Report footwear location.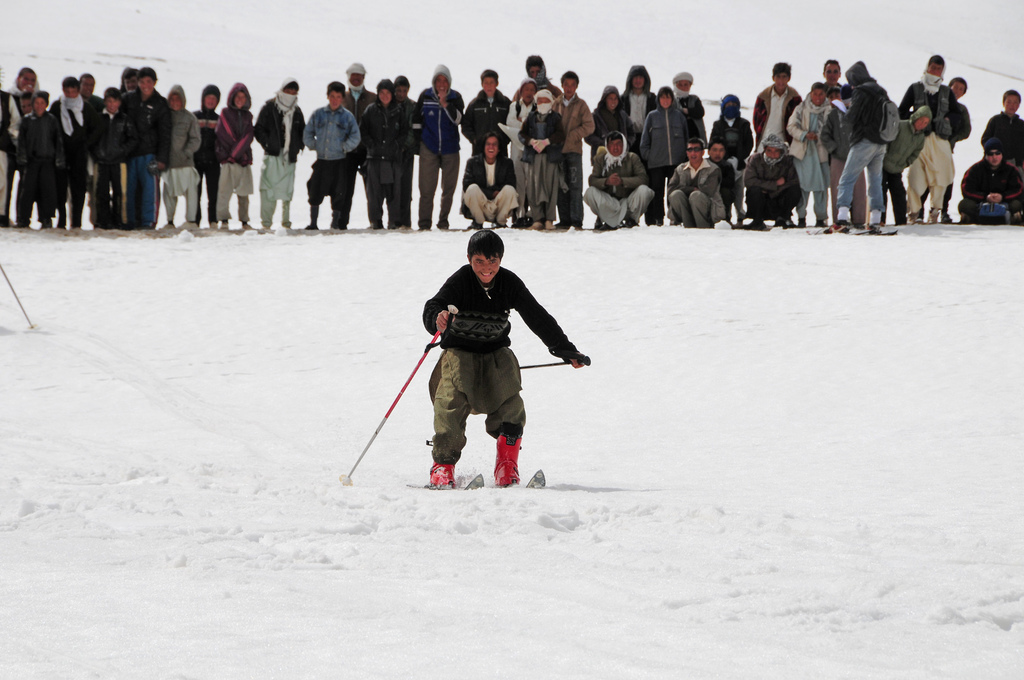
Report: 941 212 951 225.
